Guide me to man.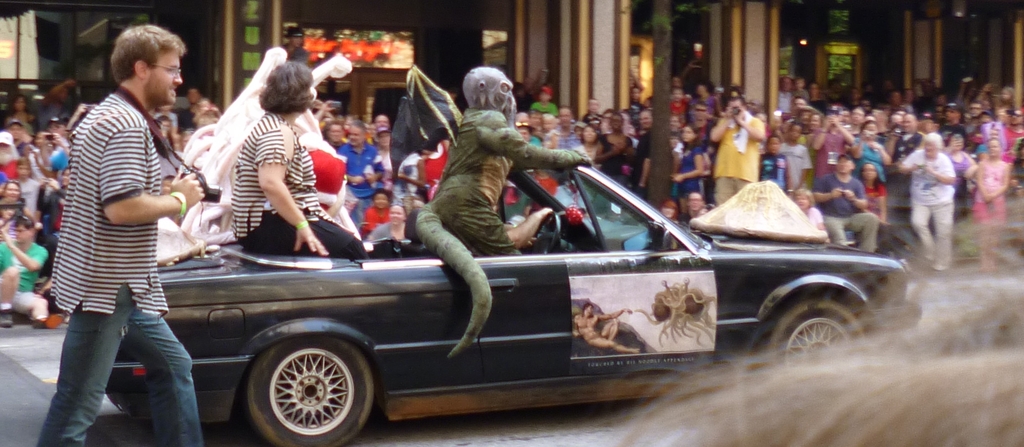
Guidance: left=325, top=120, right=346, bottom=149.
